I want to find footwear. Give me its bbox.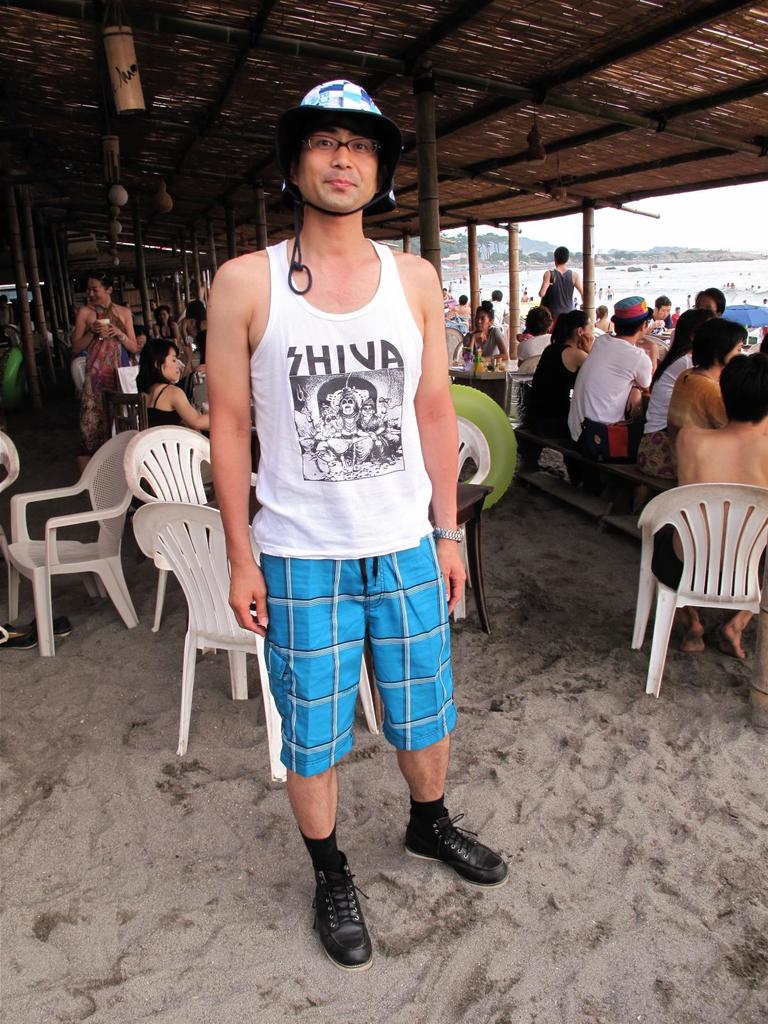
<box>0,620,41,651</box>.
